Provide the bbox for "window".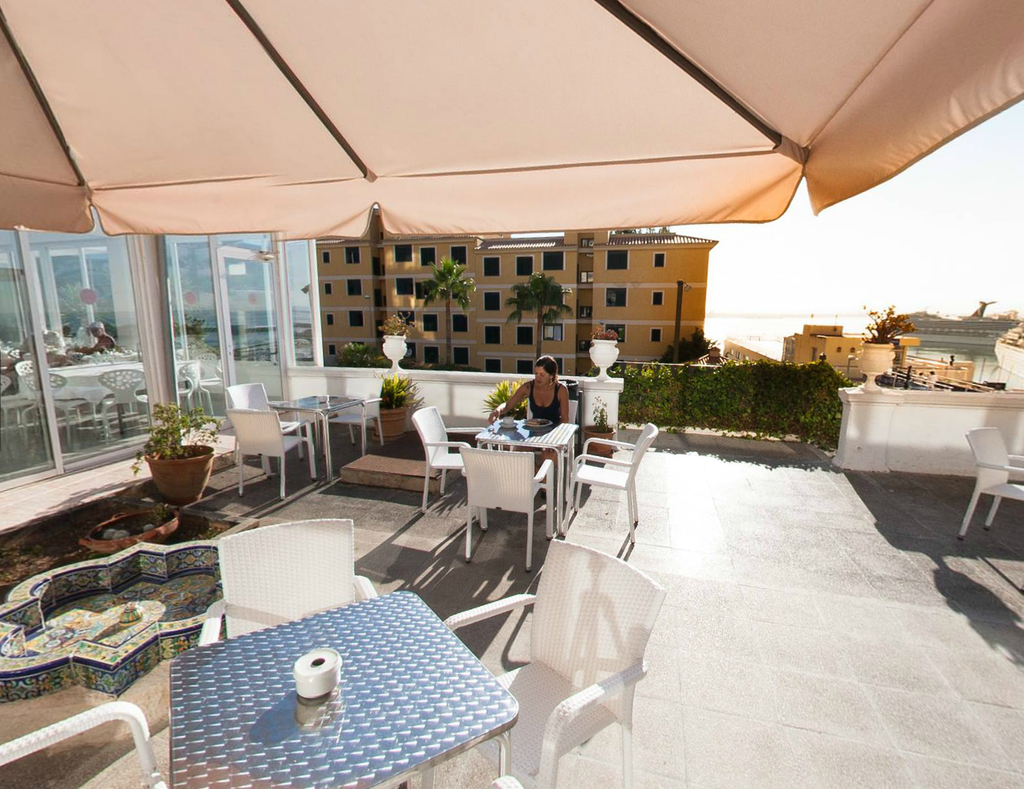
[326,344,335,358].
